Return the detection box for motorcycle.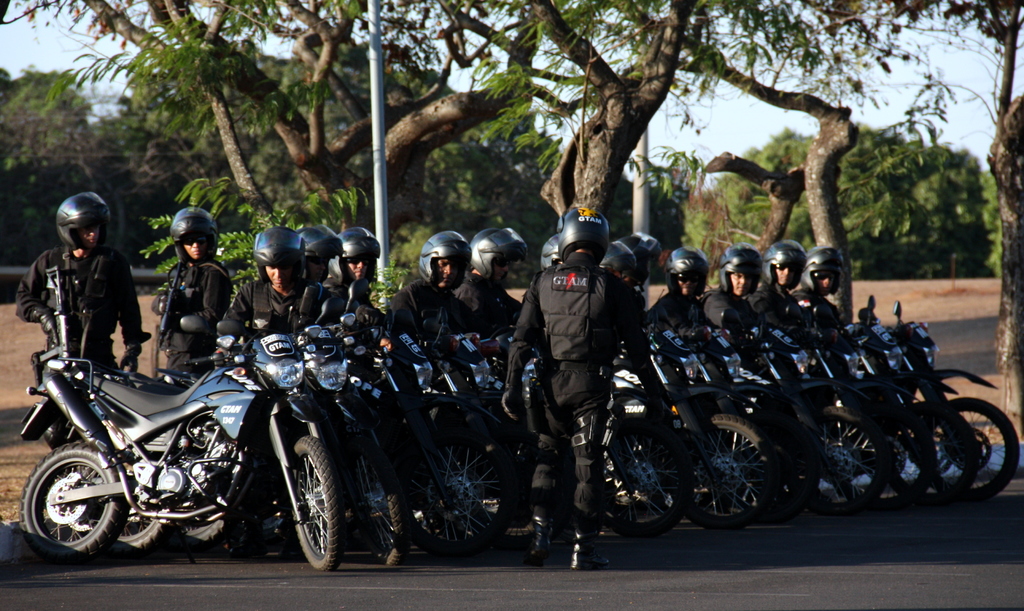
rect(604, 319, 774, 534).
